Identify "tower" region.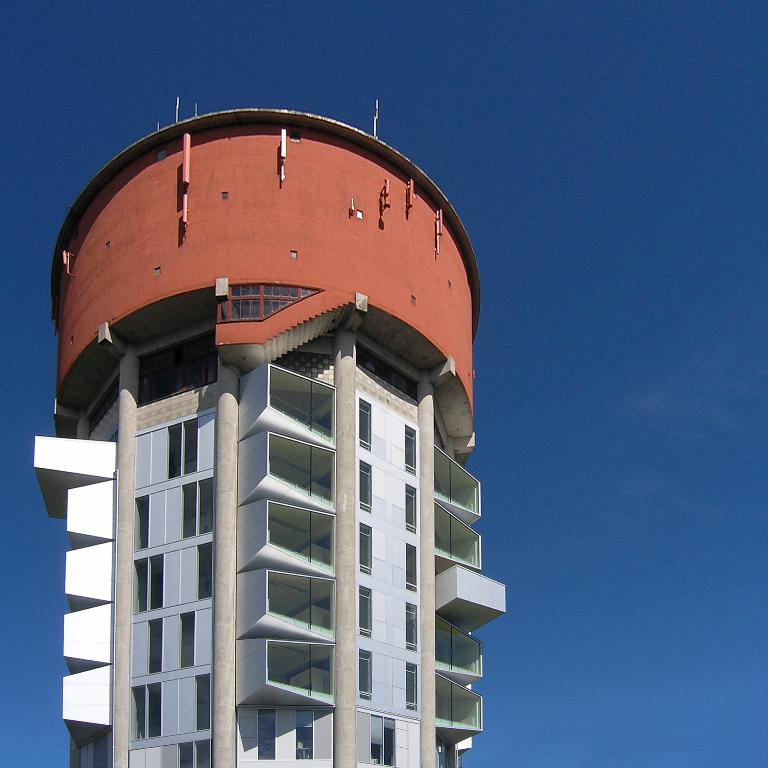
Region: rect(30, 90, 497, 737).
